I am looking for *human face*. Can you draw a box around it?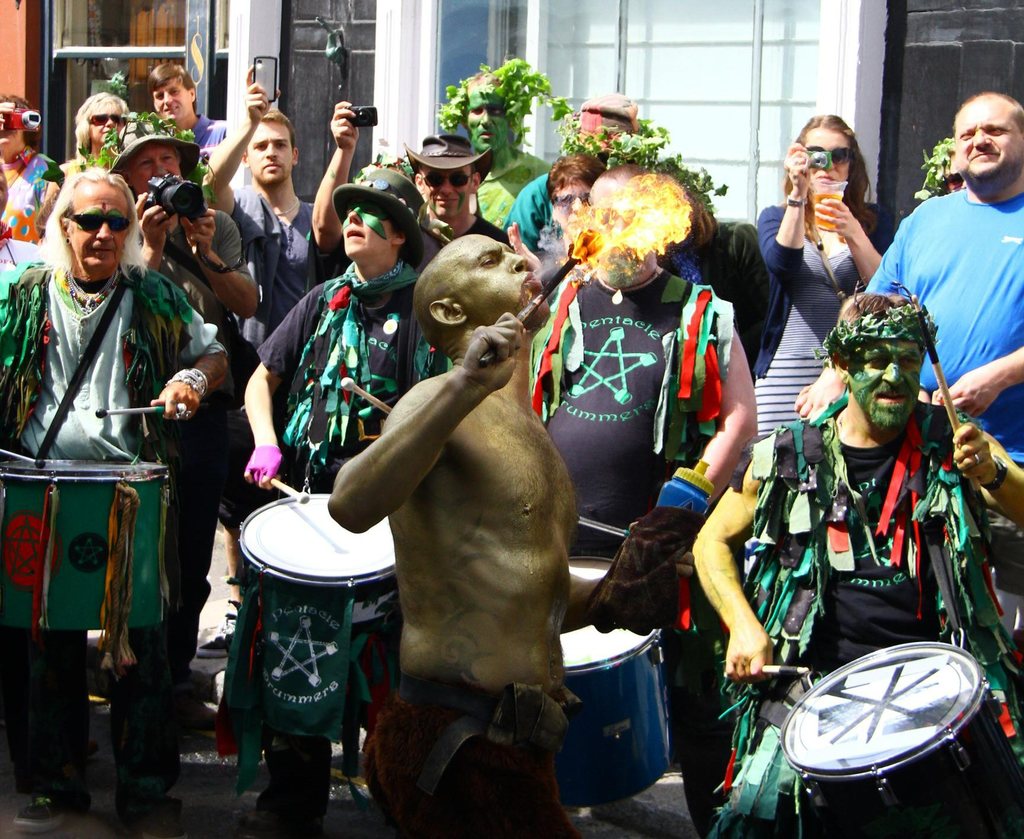
Sure, the bounding box is x1=799, y1=127, x2=850, y2=188.
